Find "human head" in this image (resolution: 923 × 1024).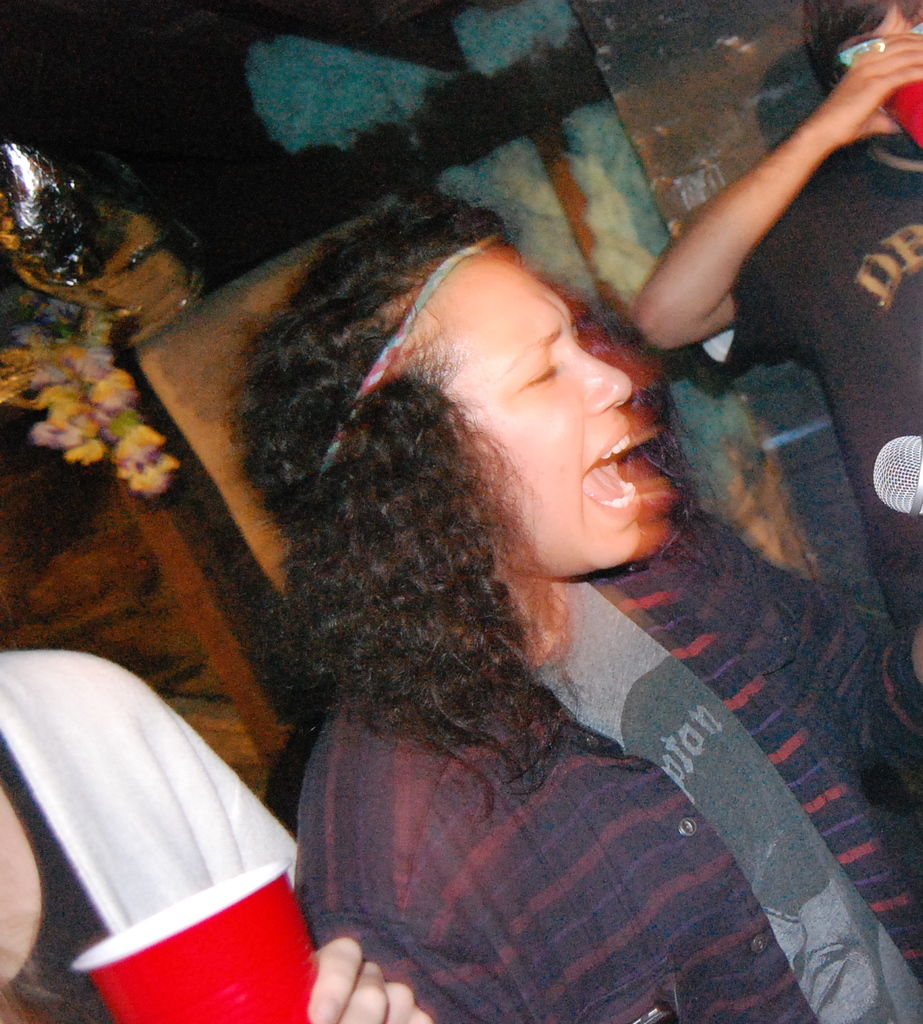
bbox(802, 0, 922, 130).
